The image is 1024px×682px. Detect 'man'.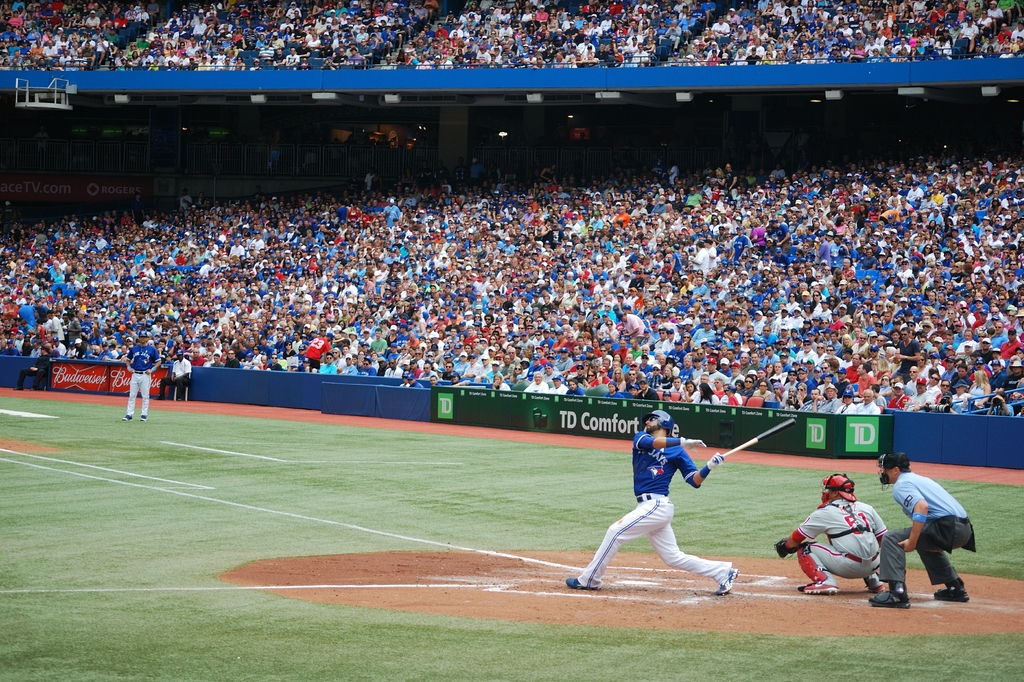
Detection: rect(384, 352, 403, 385).
